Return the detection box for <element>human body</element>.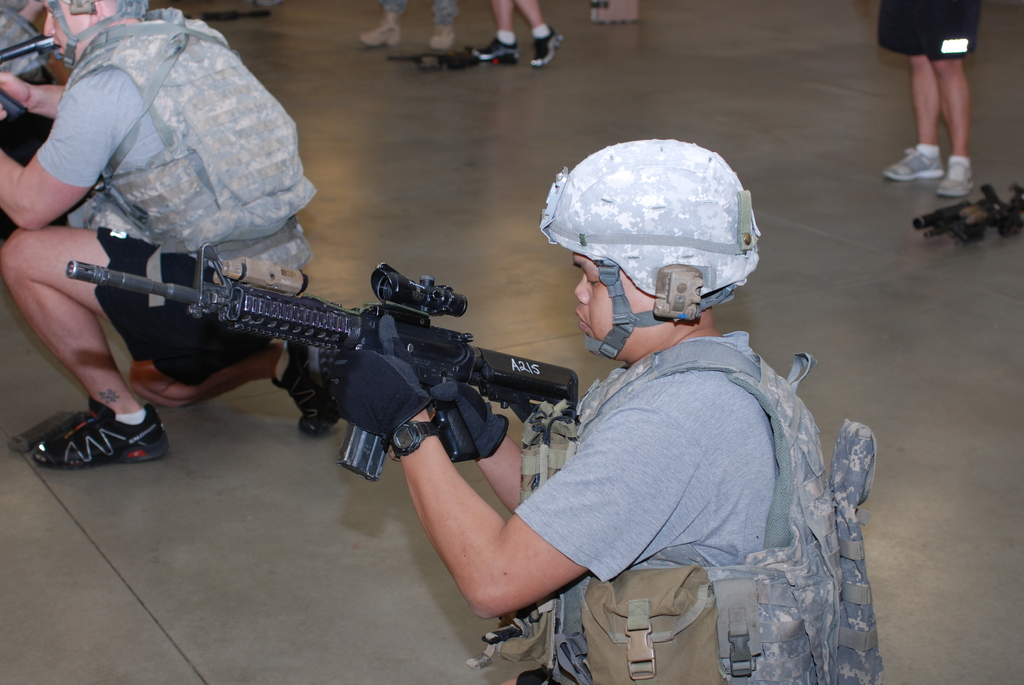
{"x1": 402, "y1": 155, "x2": 861, "y2": 664}.
